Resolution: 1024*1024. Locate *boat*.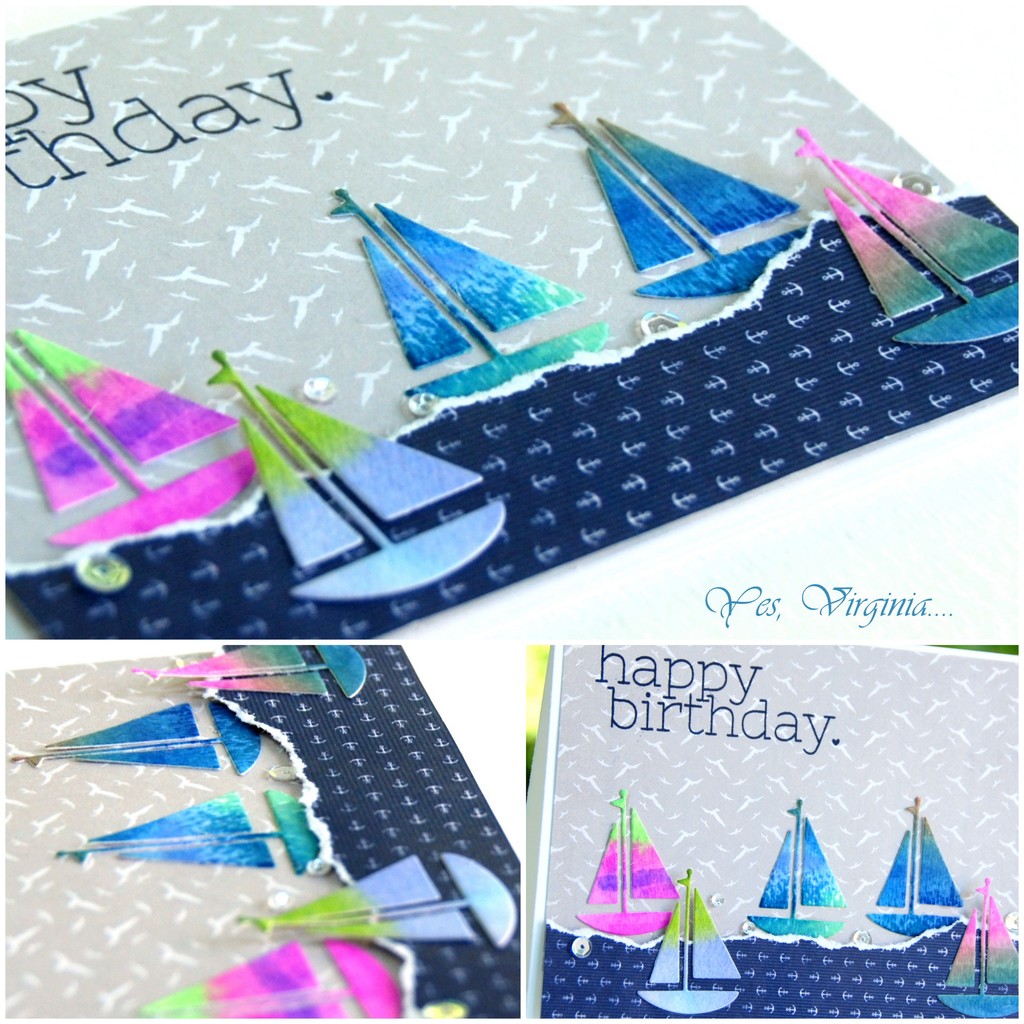
select_region(940, 876, 1021, 1018).
